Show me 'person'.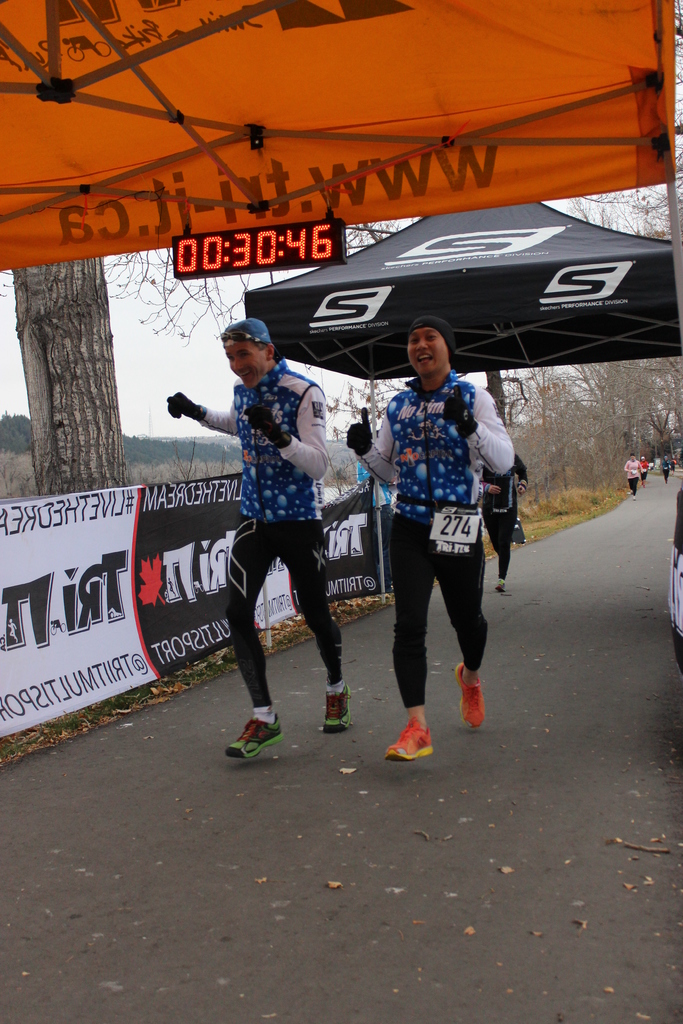
'person' is here: crop(346, 314, 521, 762).
